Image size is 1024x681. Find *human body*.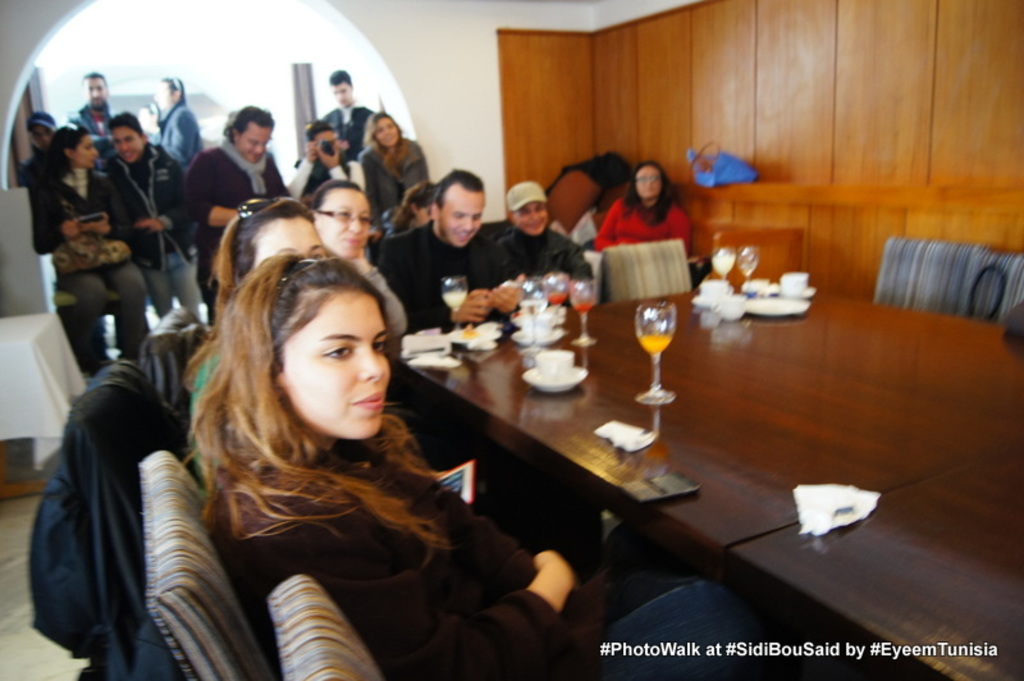
left=492, top=225, right=602, bottom=308.
